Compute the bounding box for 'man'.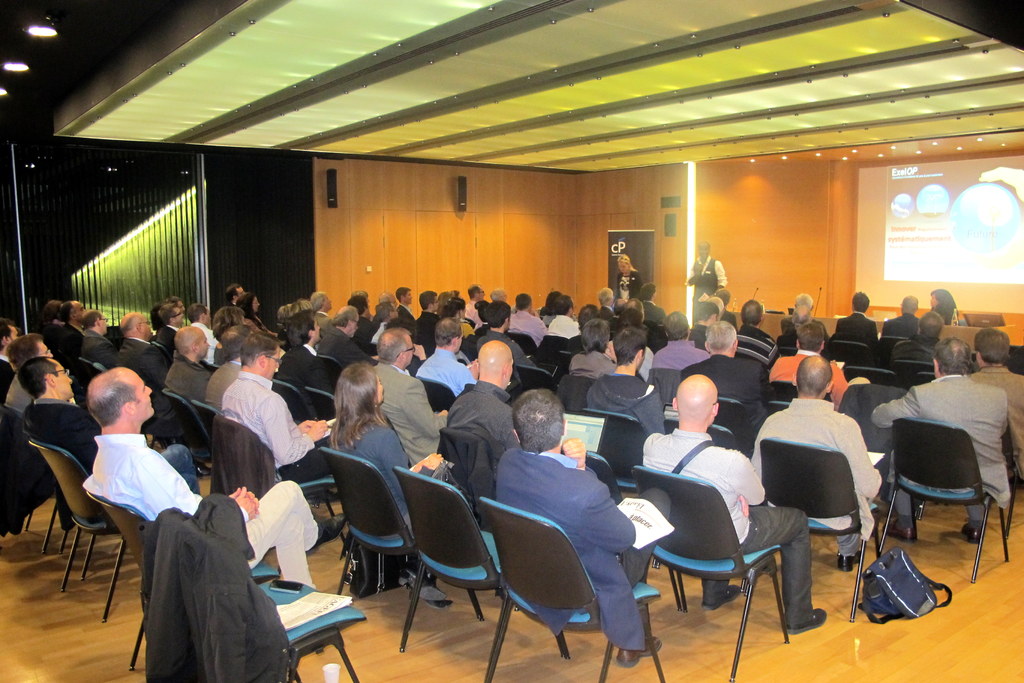
bbox=[419, 292, 440, 345].
